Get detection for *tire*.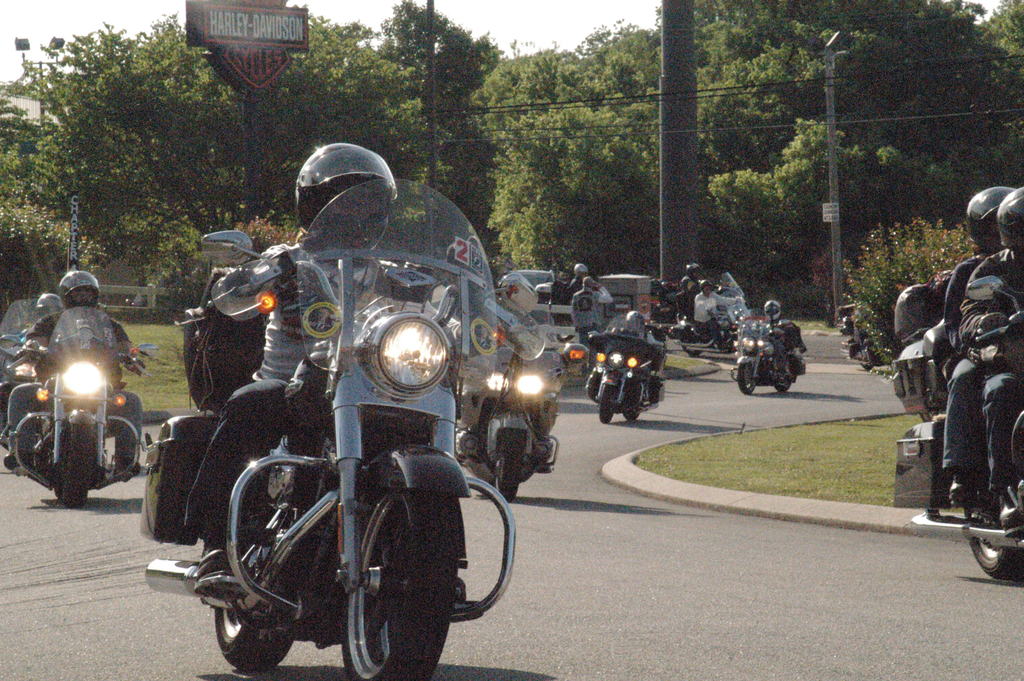
Detection: 202:468:316:680.
